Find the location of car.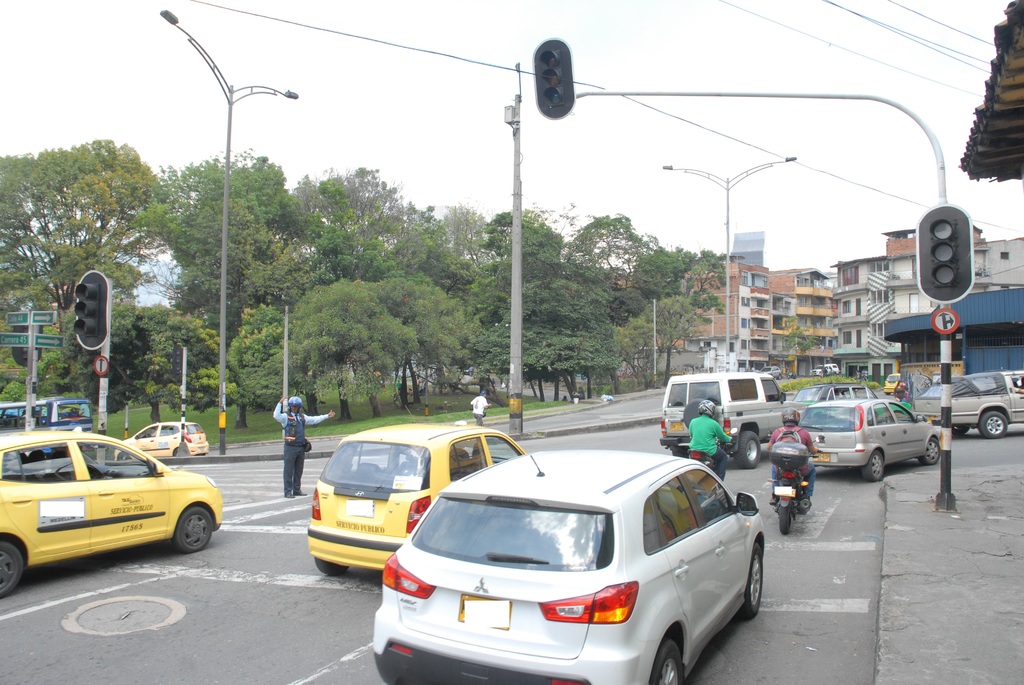
Location: (808, 358, 841, 374).
